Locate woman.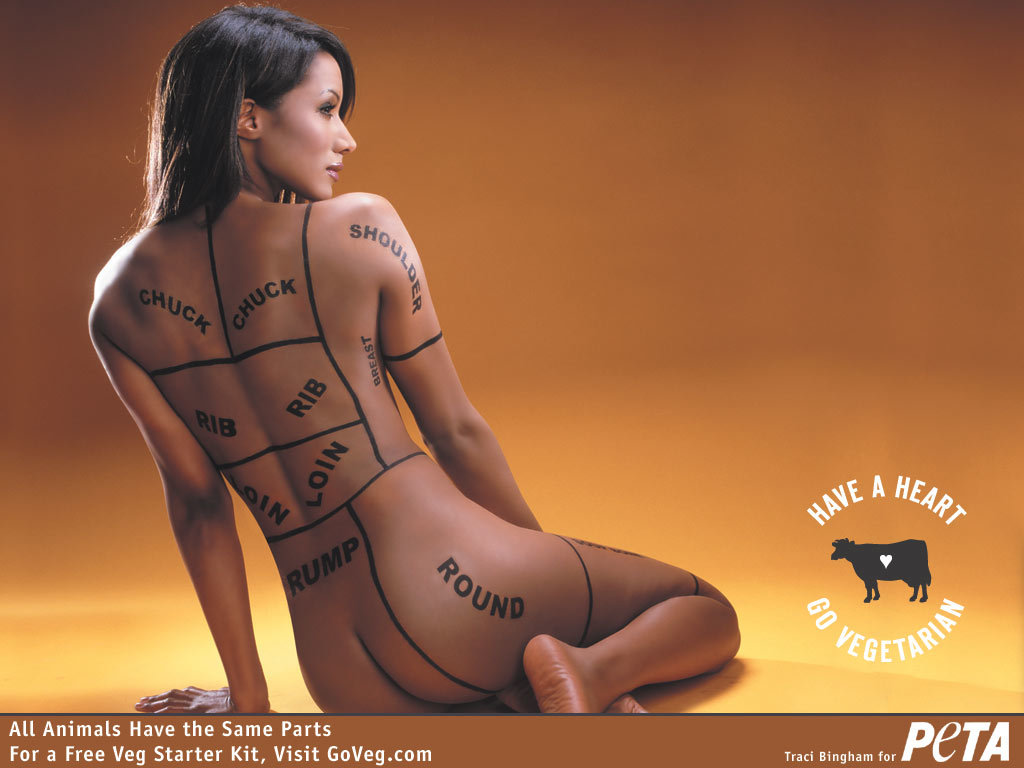
Bounding box: 91, 29, 717, 714.
